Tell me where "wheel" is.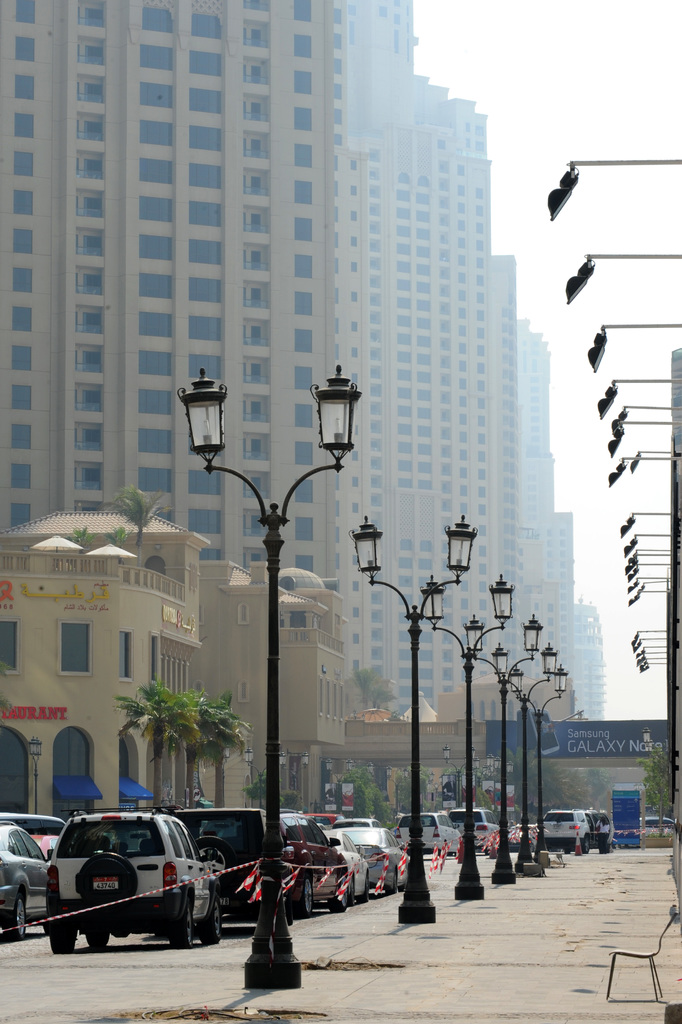
"wheel" is at select_region(51, 925, 78, 955).
